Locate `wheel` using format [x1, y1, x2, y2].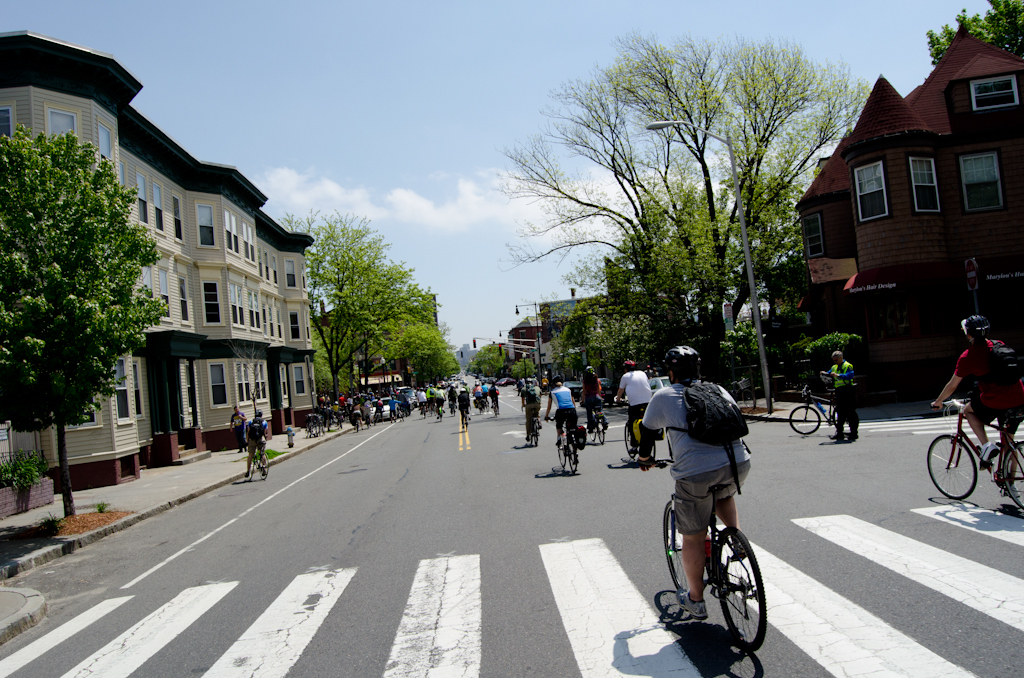
[262, 449, 270, 479].
